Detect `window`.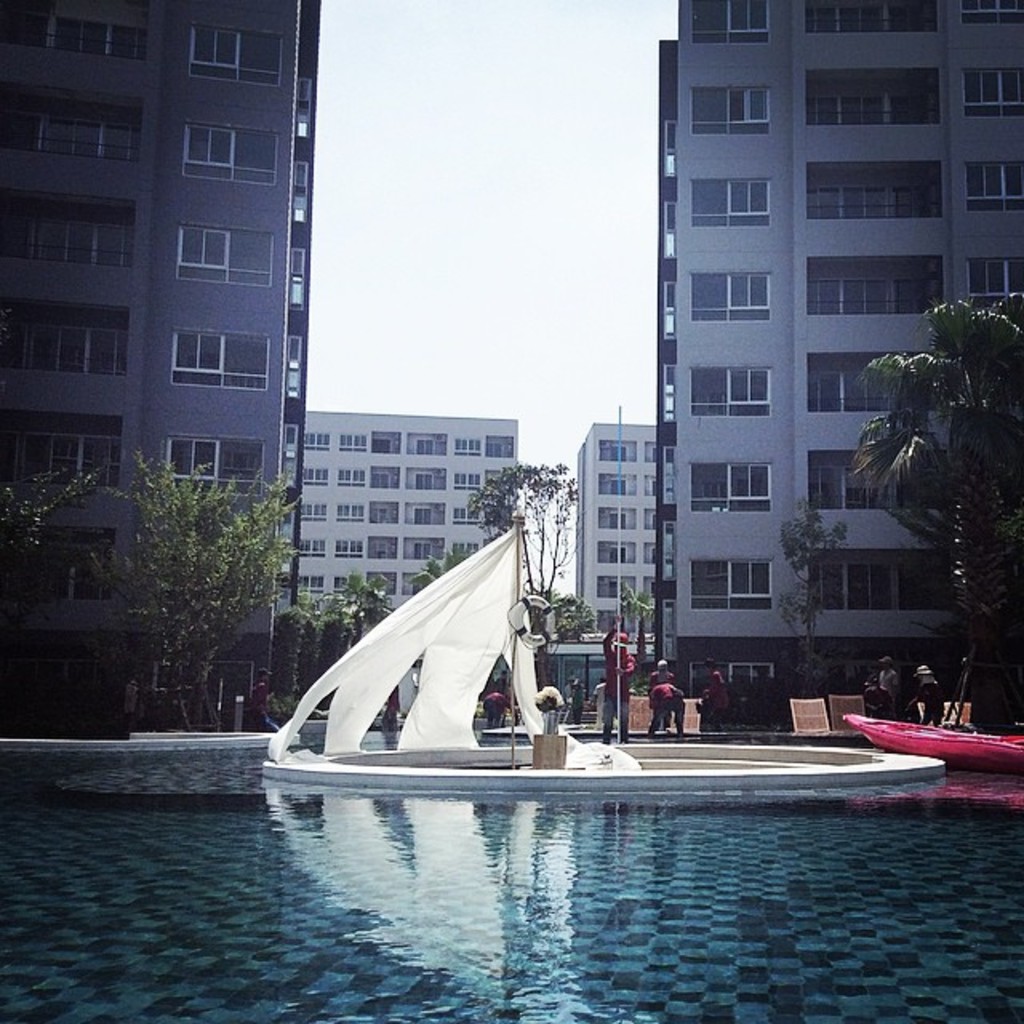
Detected at 178 24 288 86.
